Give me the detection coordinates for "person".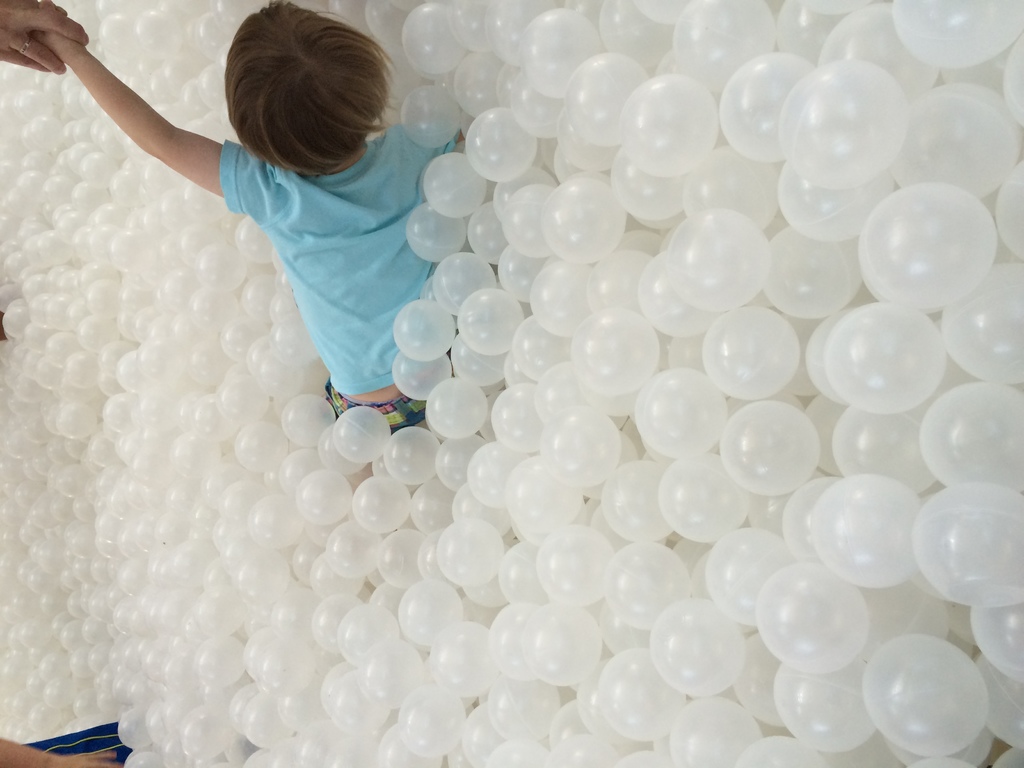
[left=31, top=0, right=461, bottom=432].
